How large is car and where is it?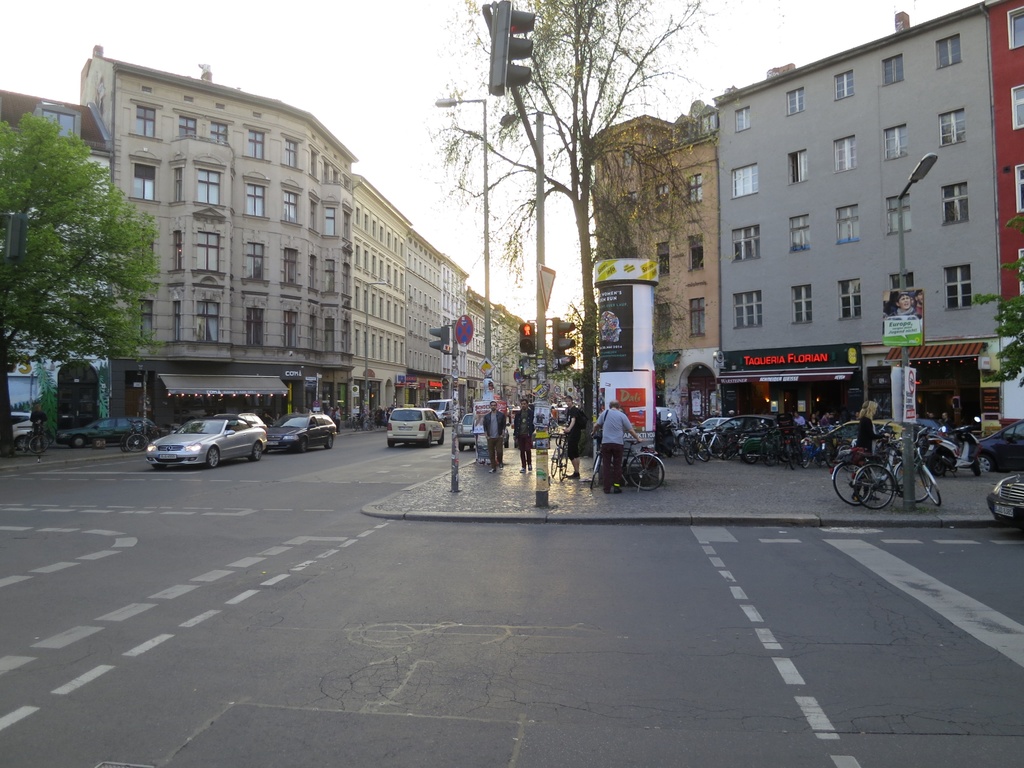
Bounding box: x1=388, y1=408, x2=442, y2=450.
